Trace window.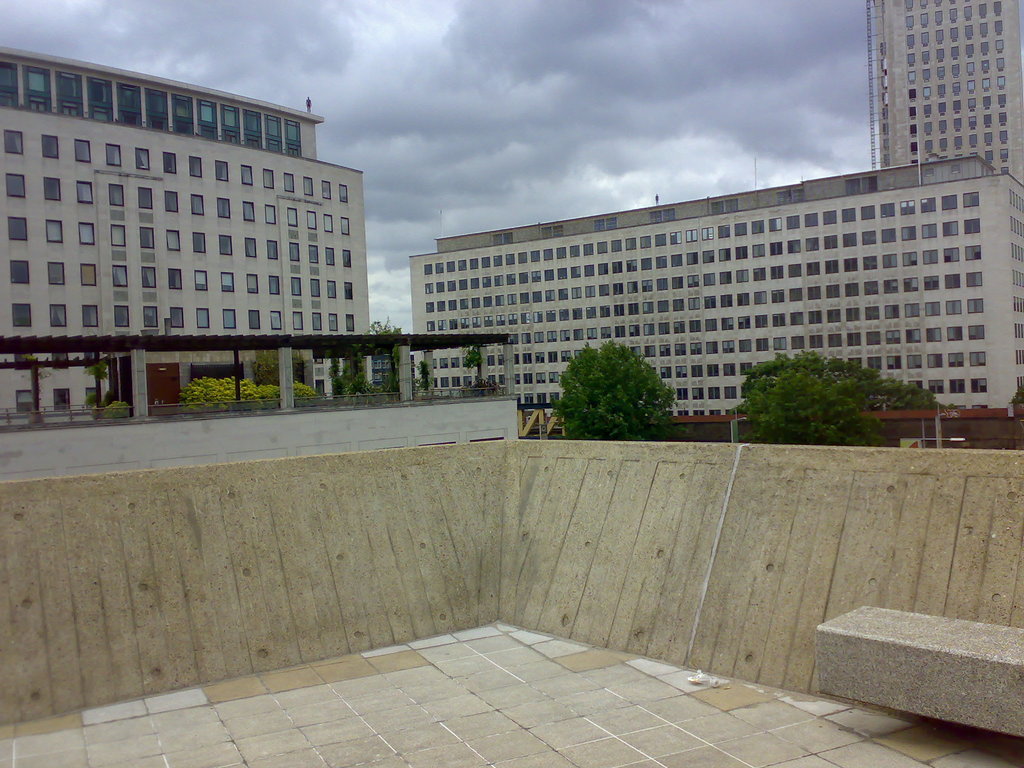
Traced to <bbox>168, 228, 182, 250</bbox>.
